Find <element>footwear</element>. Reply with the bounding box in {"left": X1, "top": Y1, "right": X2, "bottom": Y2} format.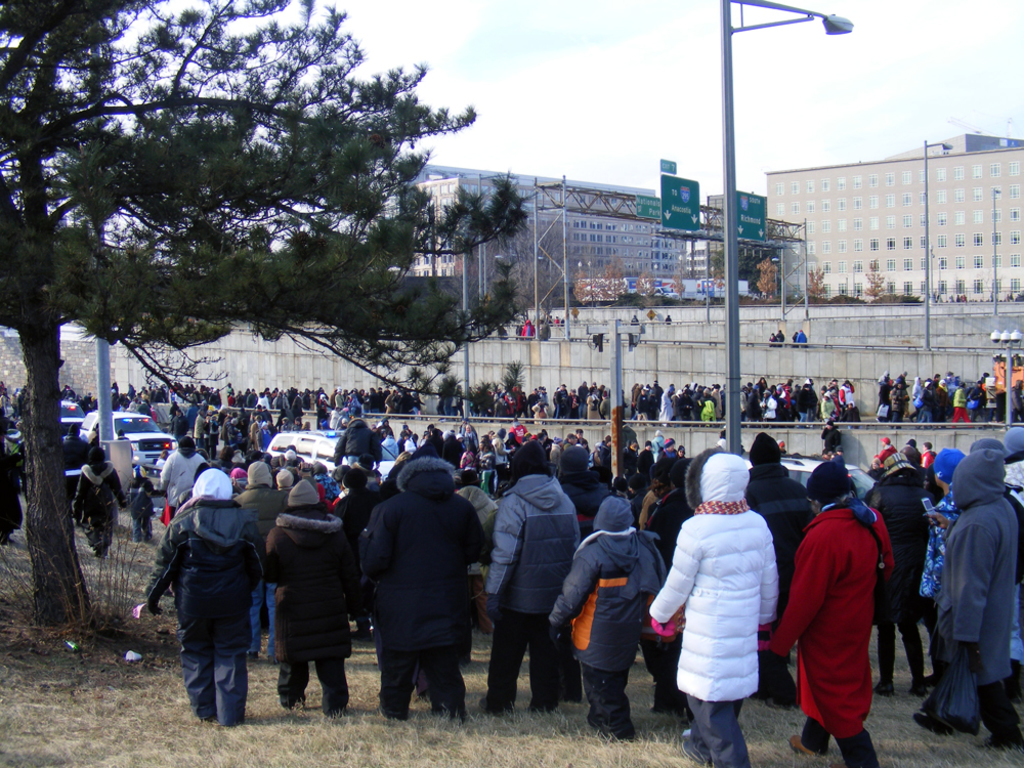
{"left": 908, "top": 681, "right": 926, "bottom": 696}.
